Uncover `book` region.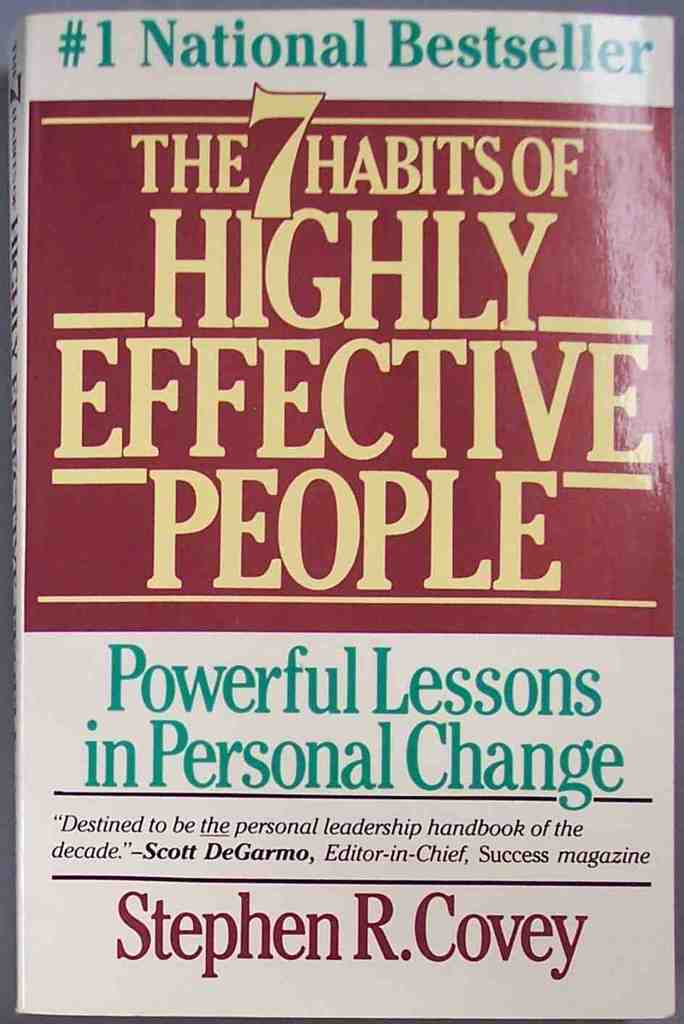
Uncovered: box=[13, 14, 656, 971].
